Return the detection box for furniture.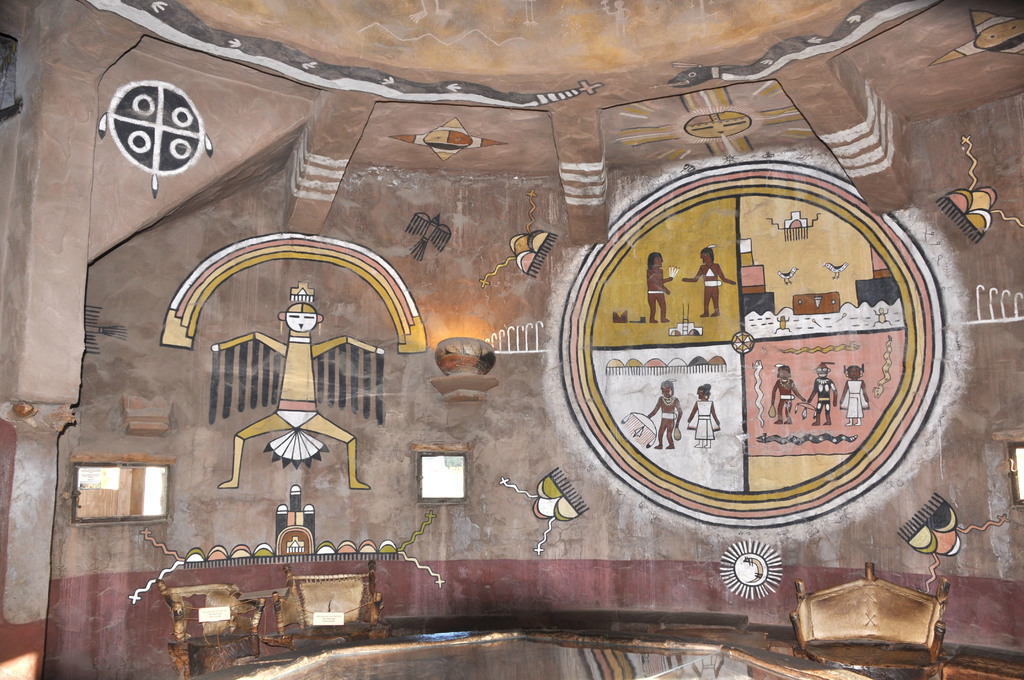
detection(263, 570, 384, 647).
